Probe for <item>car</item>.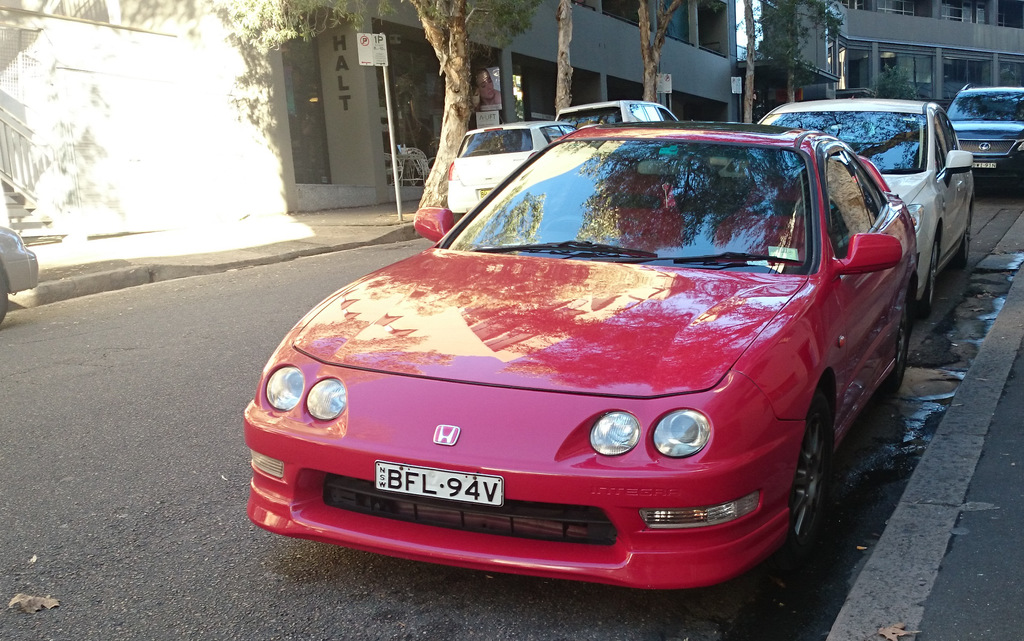
Probe result: box=[948, 81, 1023, 172].
